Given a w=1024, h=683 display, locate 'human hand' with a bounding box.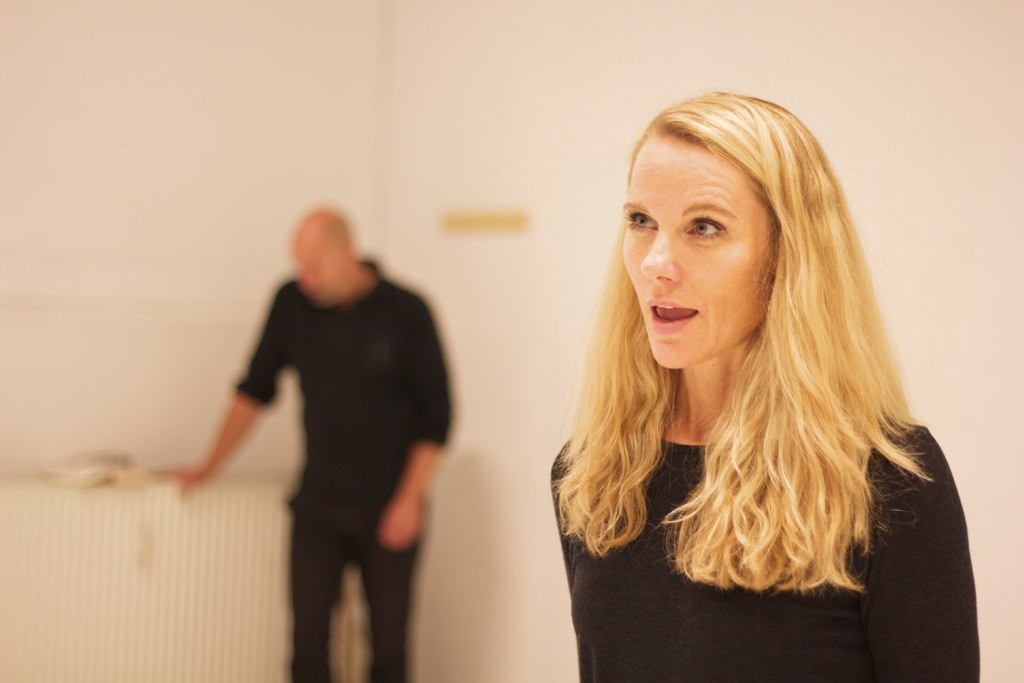
Located: 377:502:425:554.
